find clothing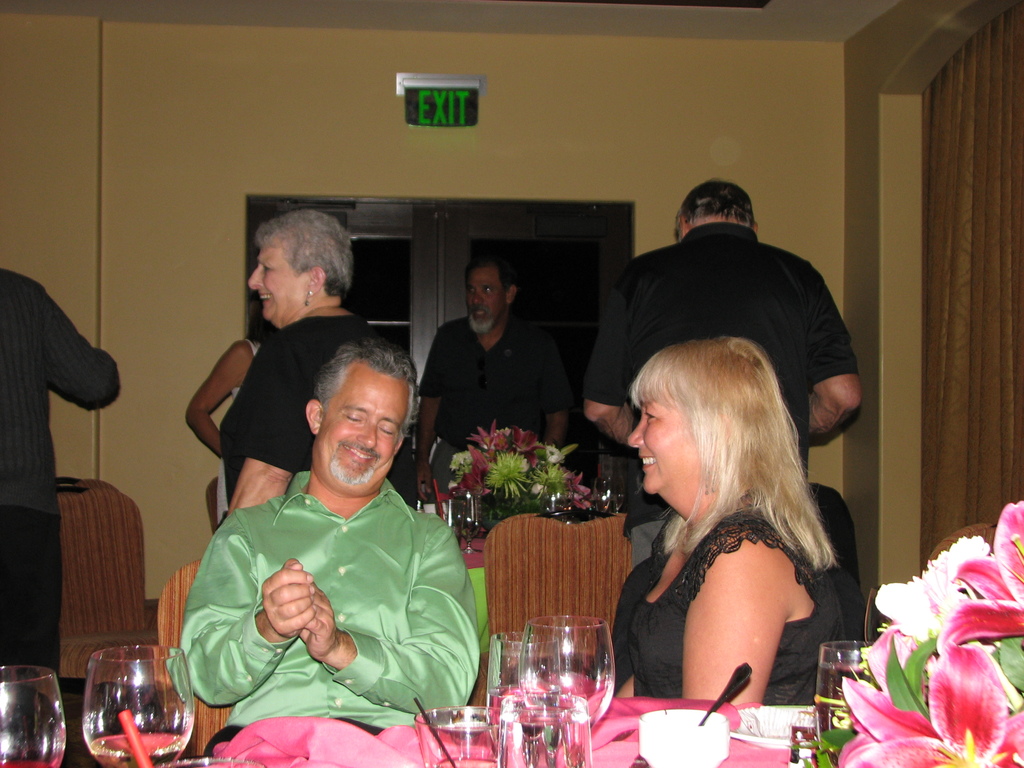
[165,468,481,761]
